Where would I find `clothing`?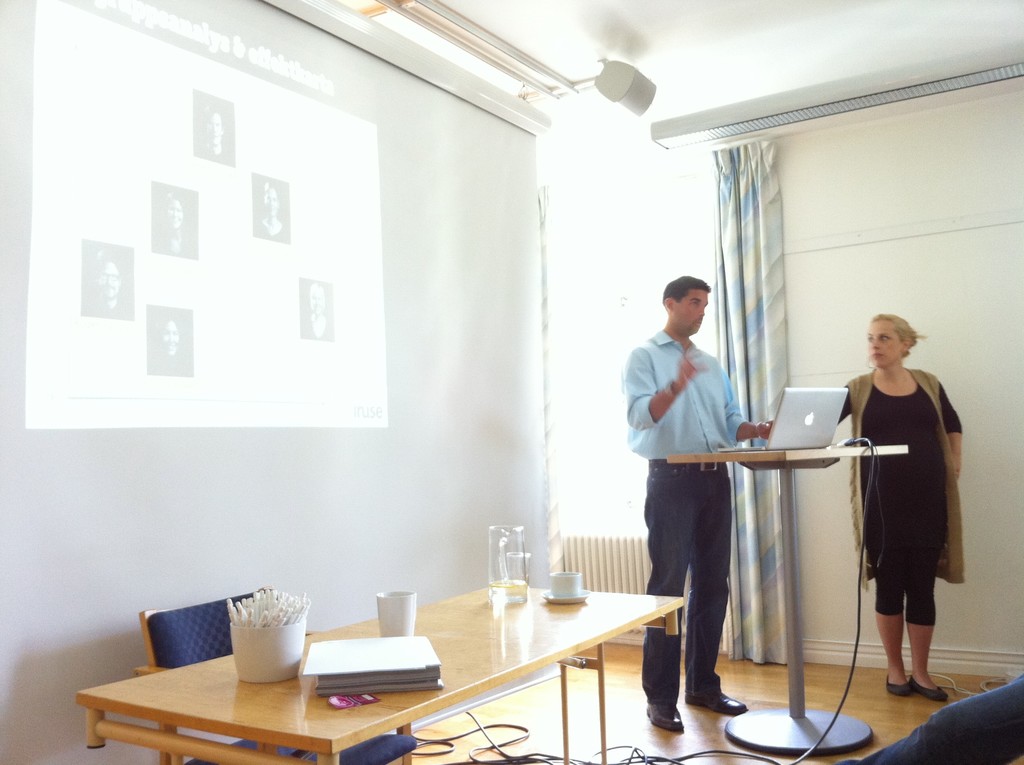
At 642, 459, 732, 713.
